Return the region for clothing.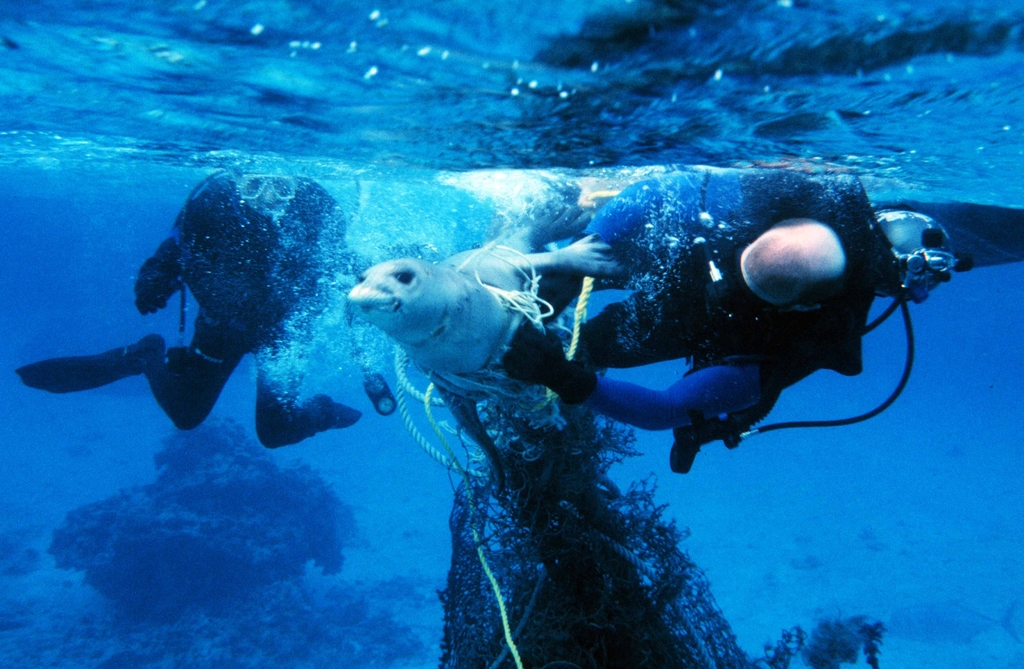
pyautogui.locateOnScreen(575, 137, 894, 502).
